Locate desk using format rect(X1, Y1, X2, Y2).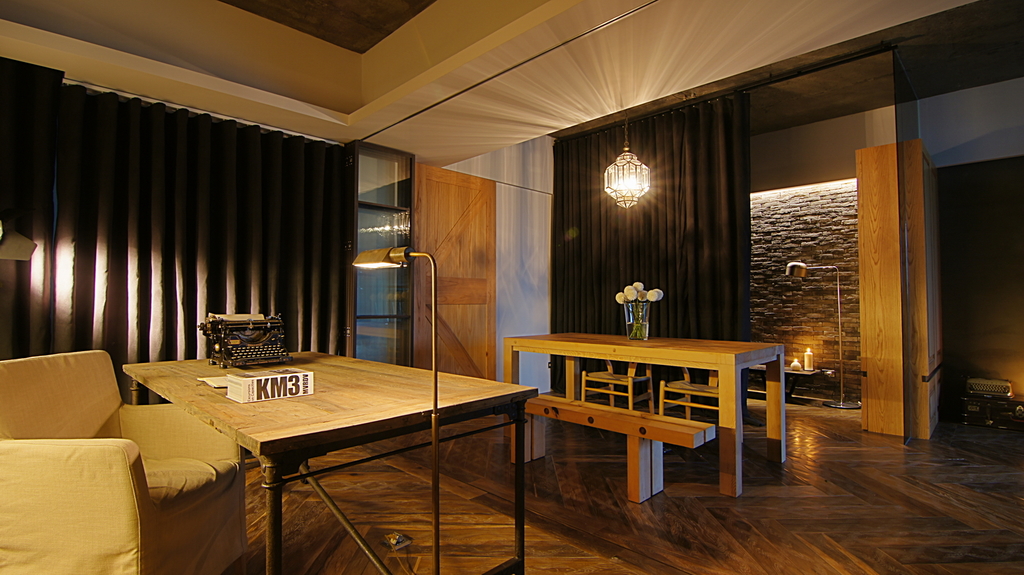
rect(493, 334, 786, 503).
